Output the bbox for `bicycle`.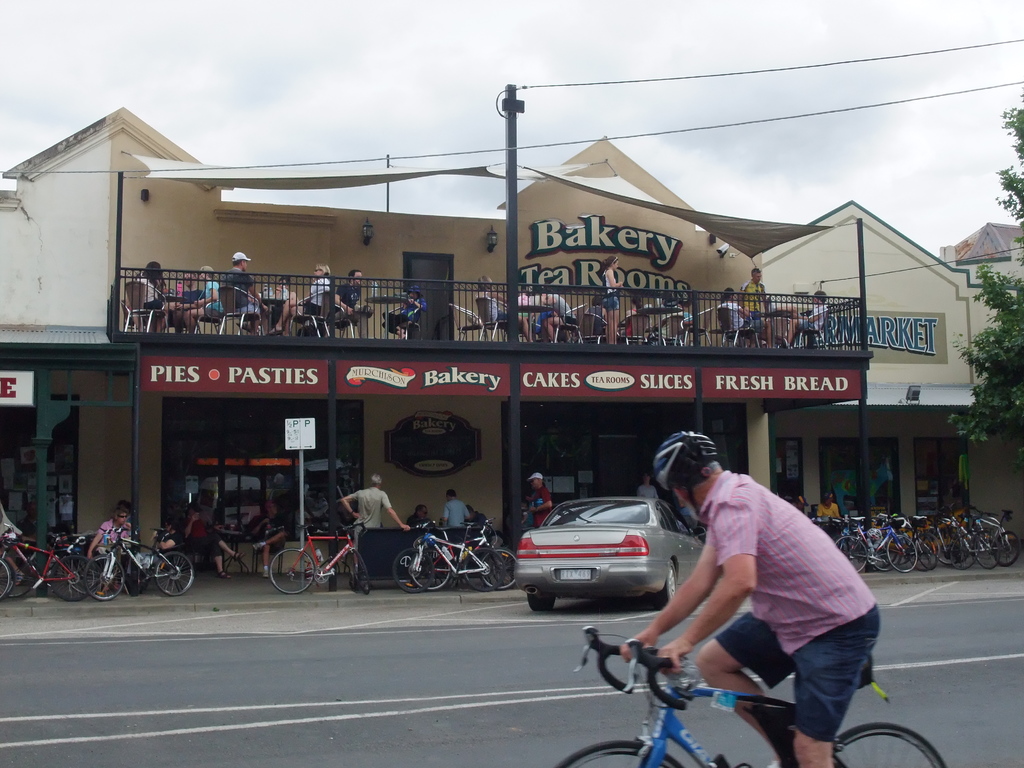
[82,527,200,604].
